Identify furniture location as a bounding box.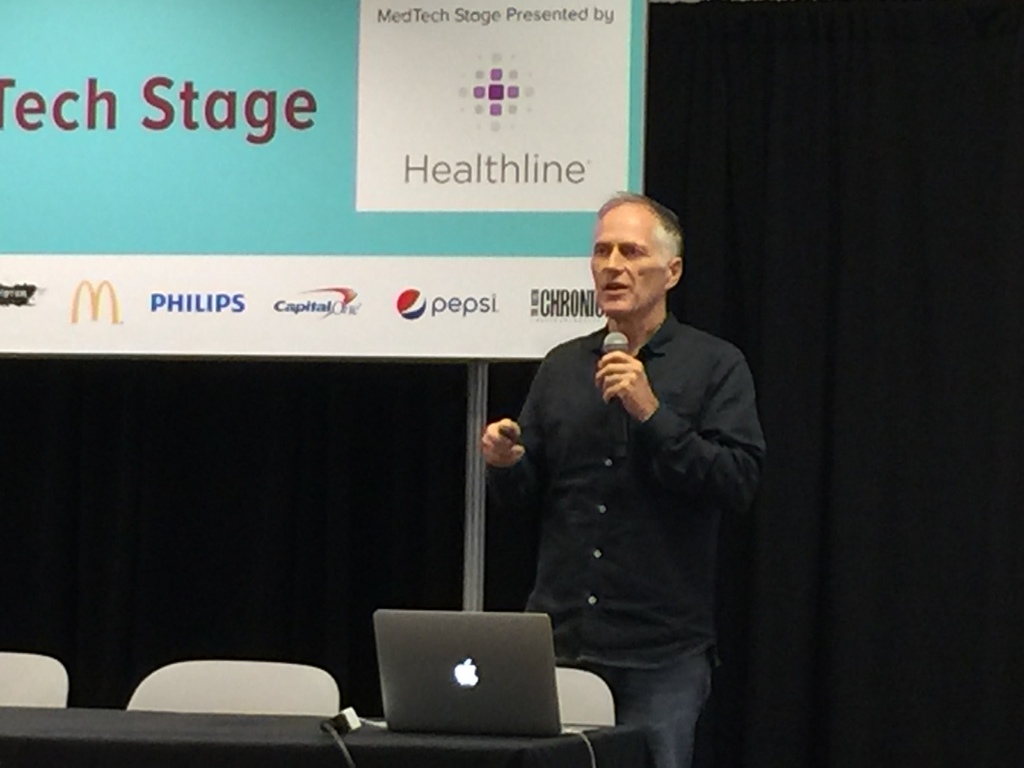
{"x1": 0, "y1": 651, "x2": 70, "y2": 710}.
